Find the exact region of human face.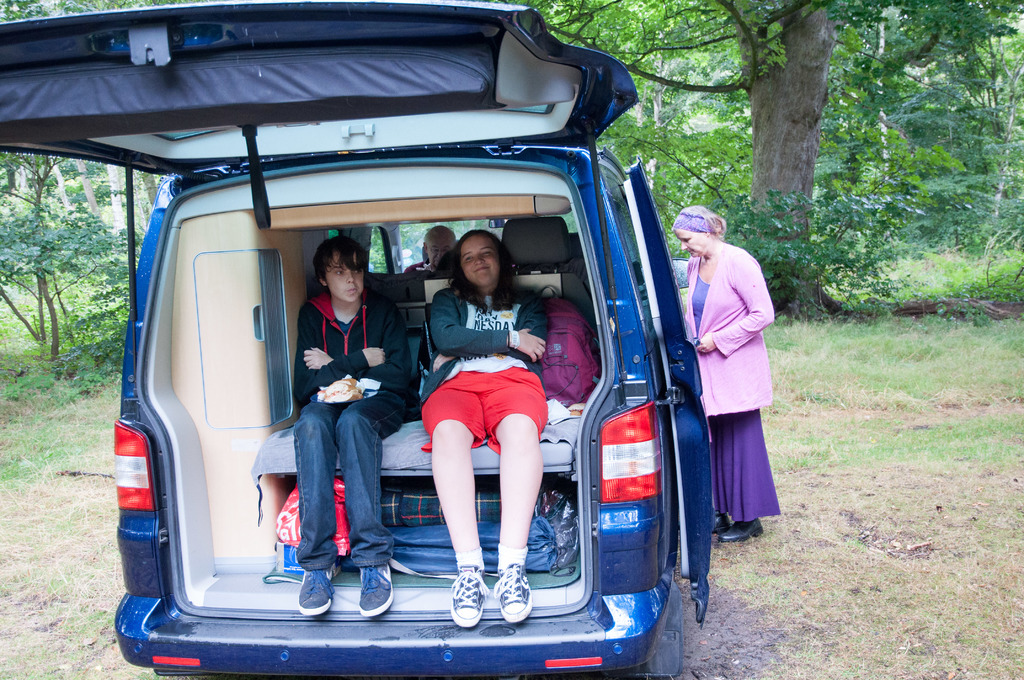
Exact region: {"left": 325, "top": 250, "right": 362, "bottom": 305}.
